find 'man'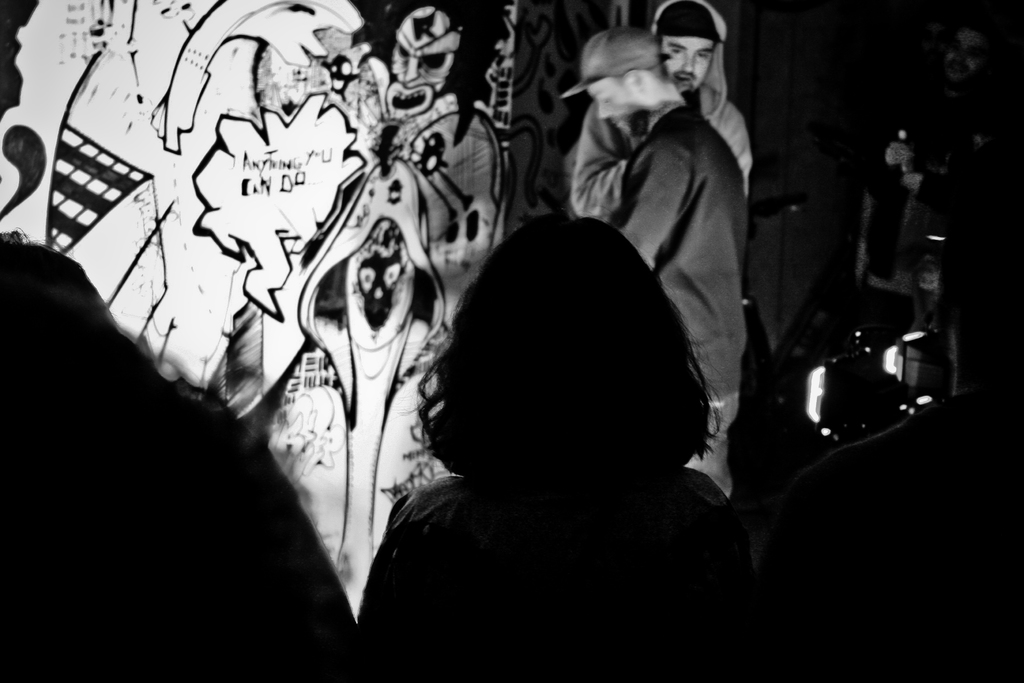
BBox(563, 0, 756, 223)
